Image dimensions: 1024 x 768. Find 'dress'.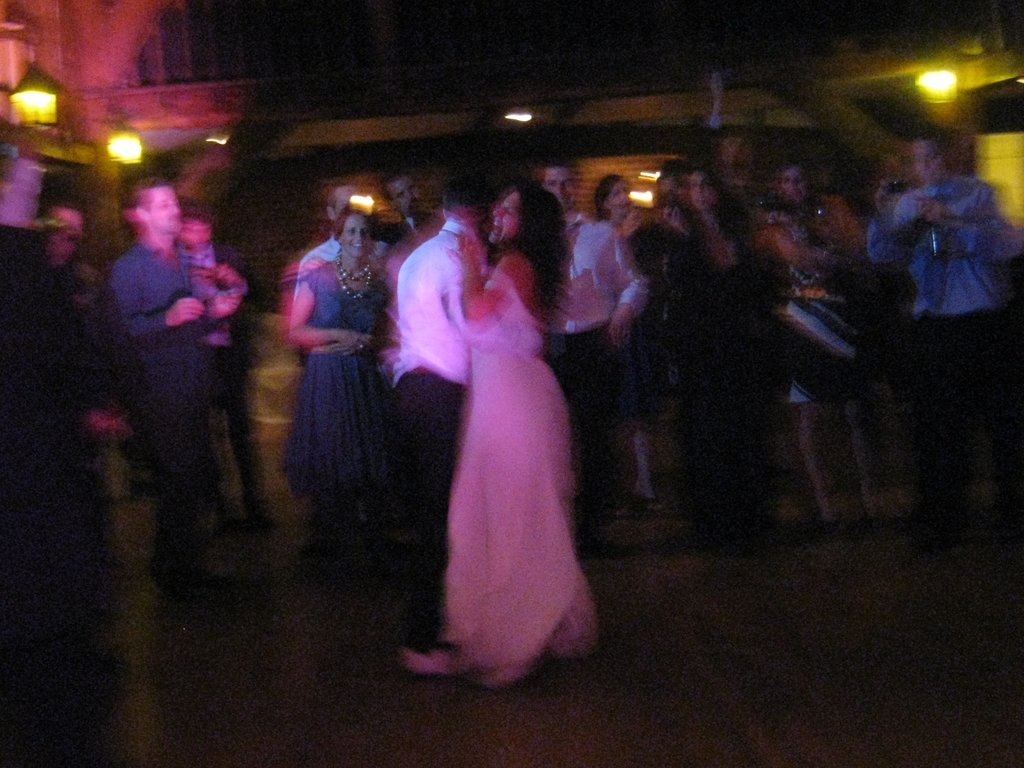
x1=281, y1=261, x2=391, y2=540.
